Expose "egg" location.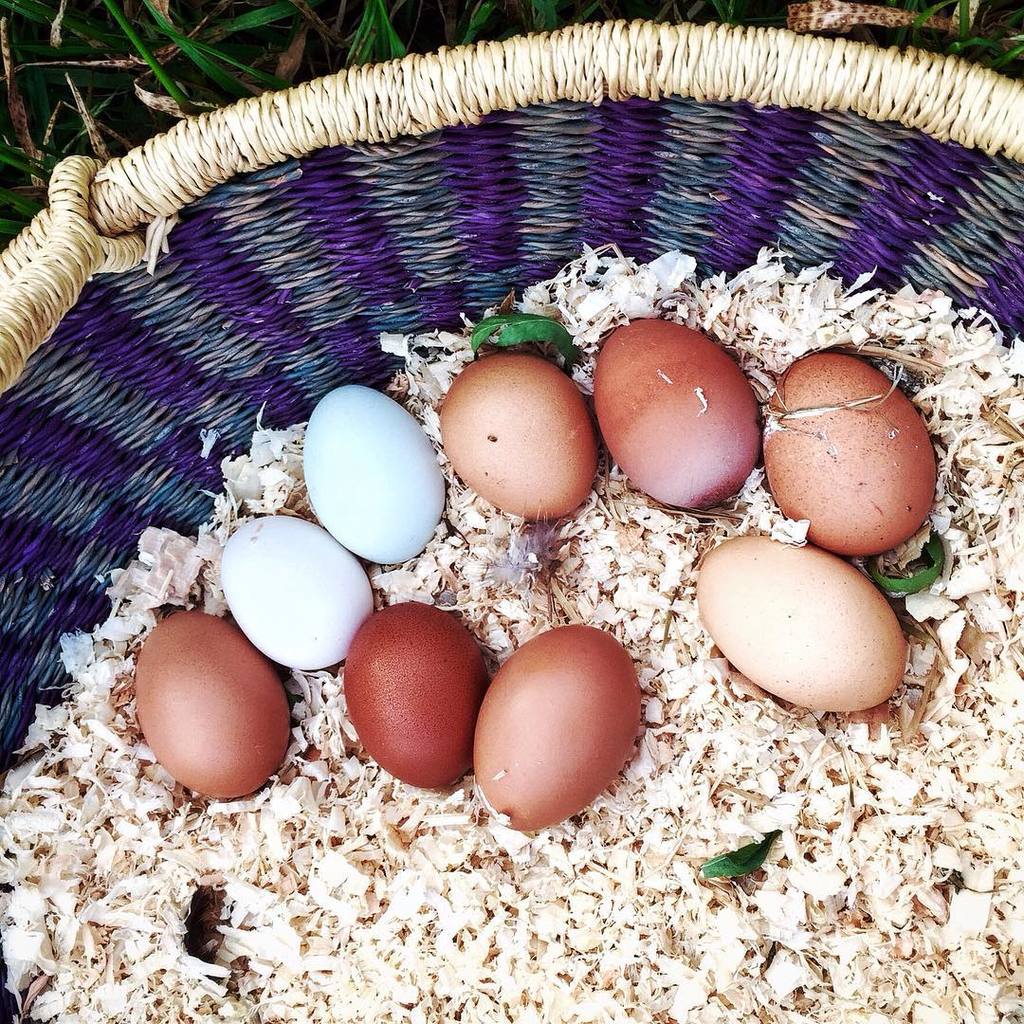
Exposed at Rect(688, 535, 911, 715).
